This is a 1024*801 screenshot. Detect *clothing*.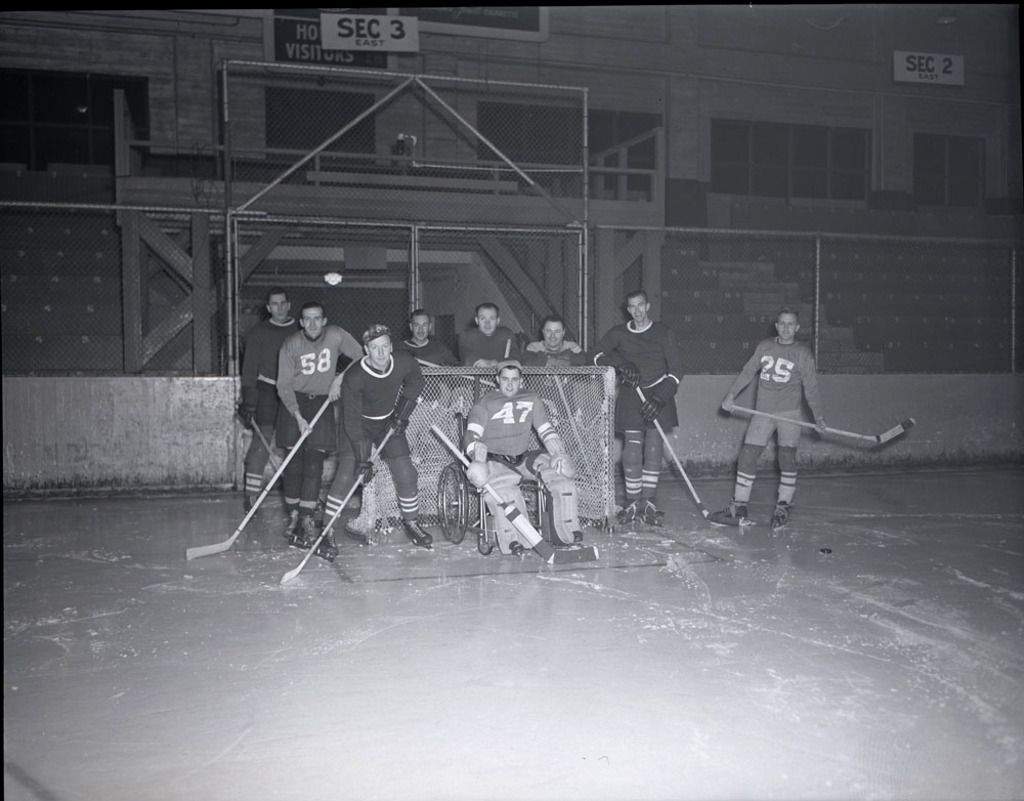
327:411:420:537.
